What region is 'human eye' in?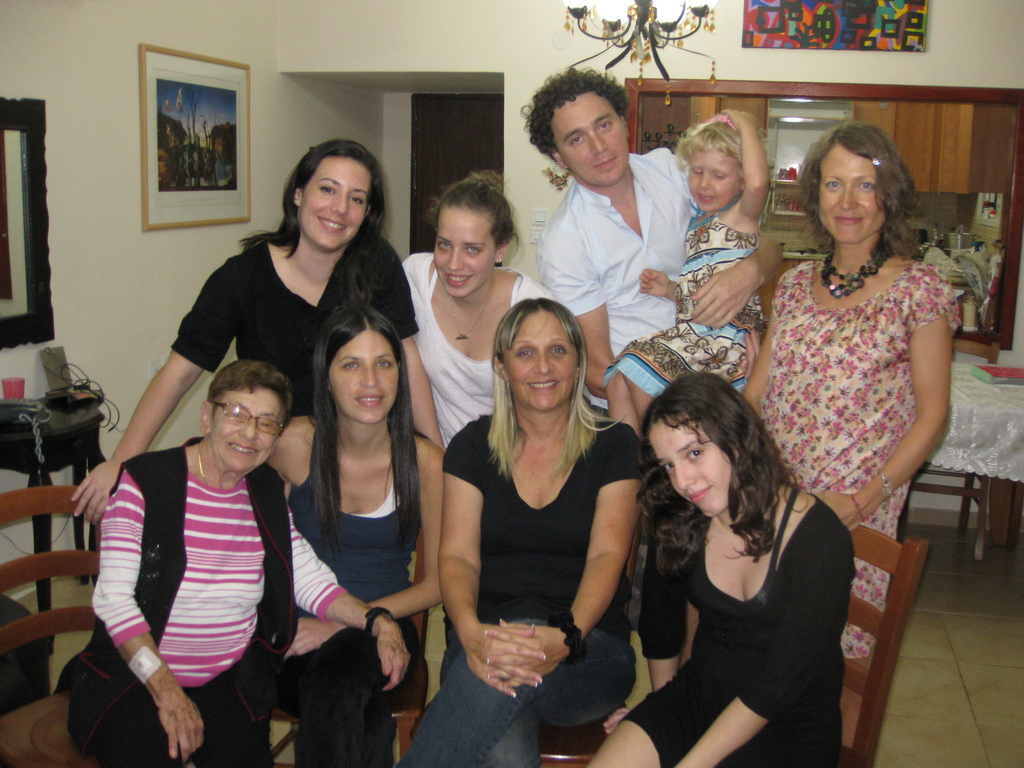
[left=341, top=357, right=362, bottom=373].
